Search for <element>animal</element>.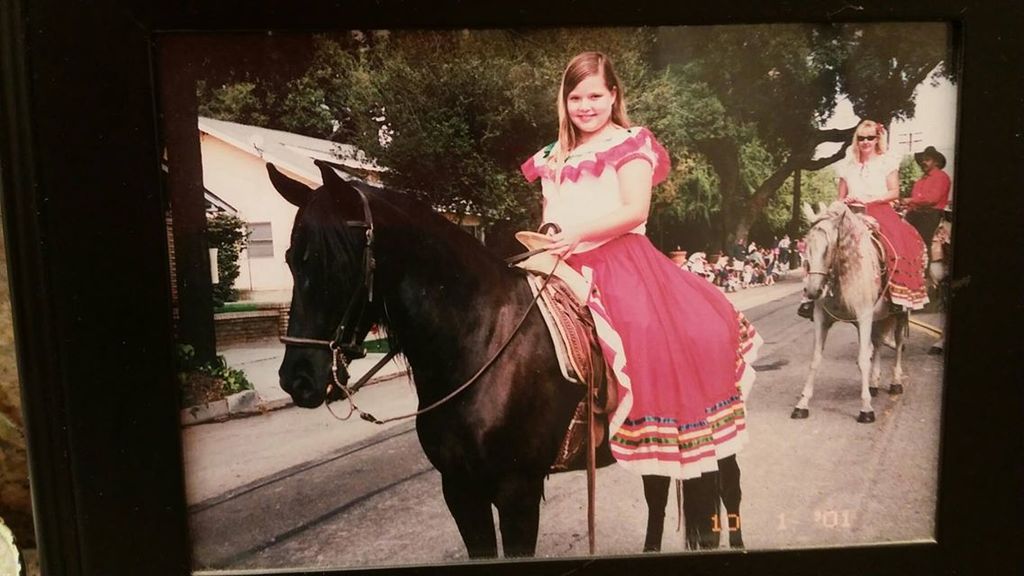
Found at {"left": 266, "top": 164, "right": 749, "bottom": 555}.
